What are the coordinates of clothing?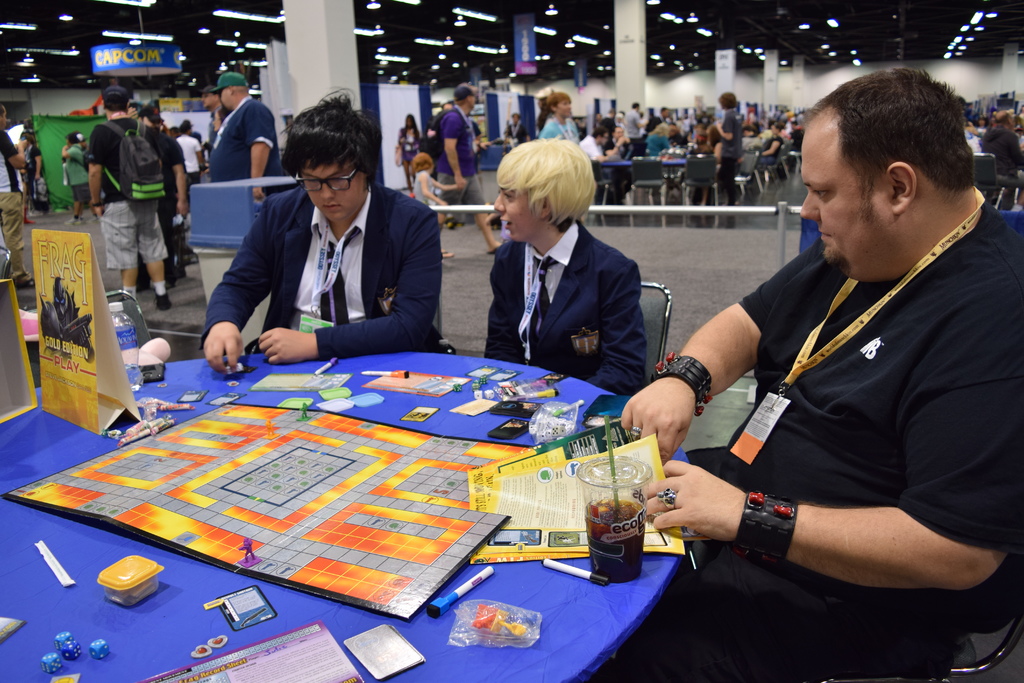
detection(646, 126, 664, 158).
